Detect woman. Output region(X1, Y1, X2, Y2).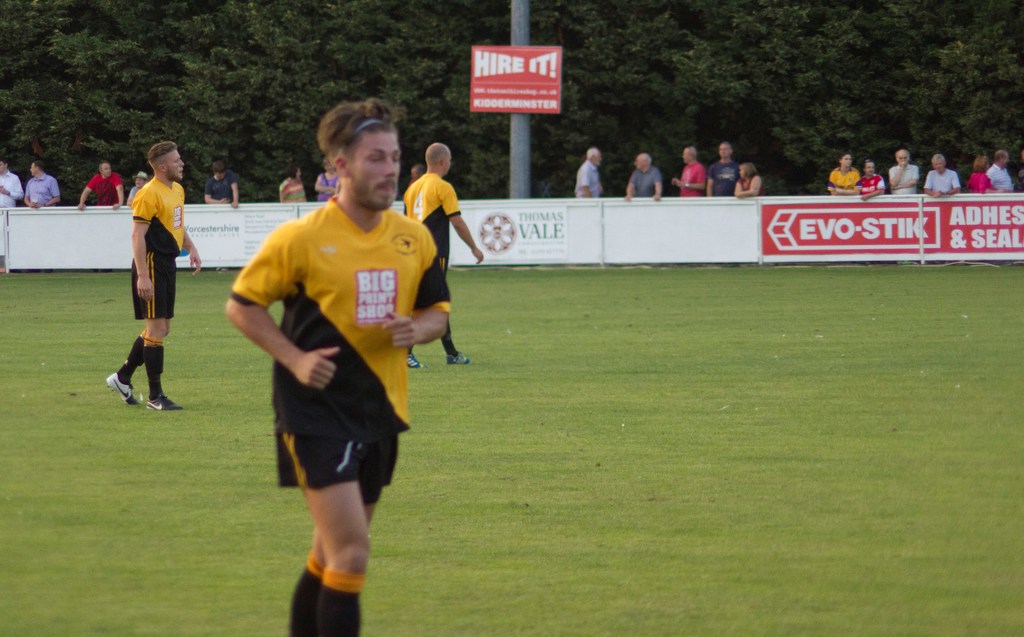
region(967, 158, 1000, 192).
